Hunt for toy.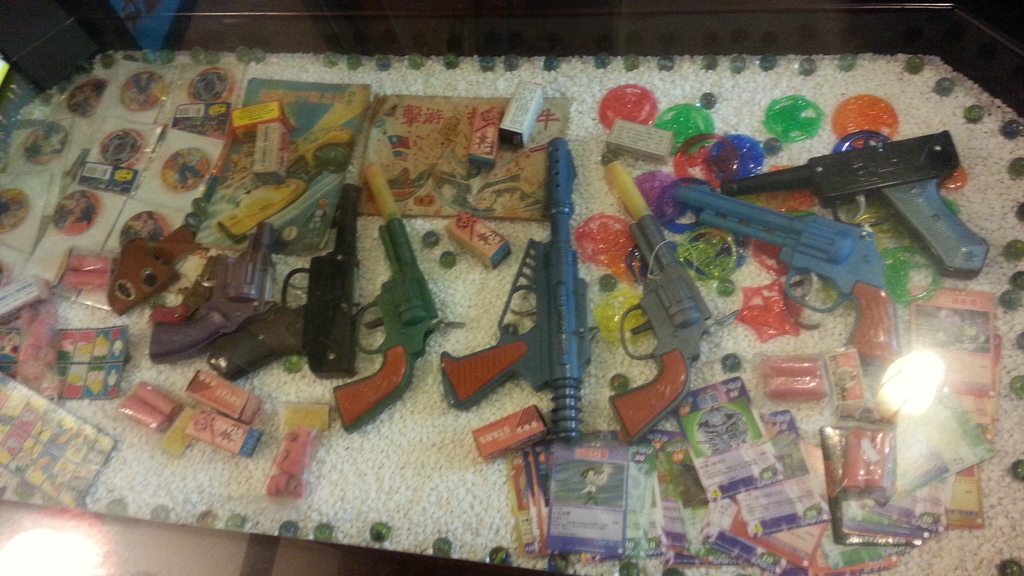
Hunted down at [left=609, top=161, right=711, bottom=447].
